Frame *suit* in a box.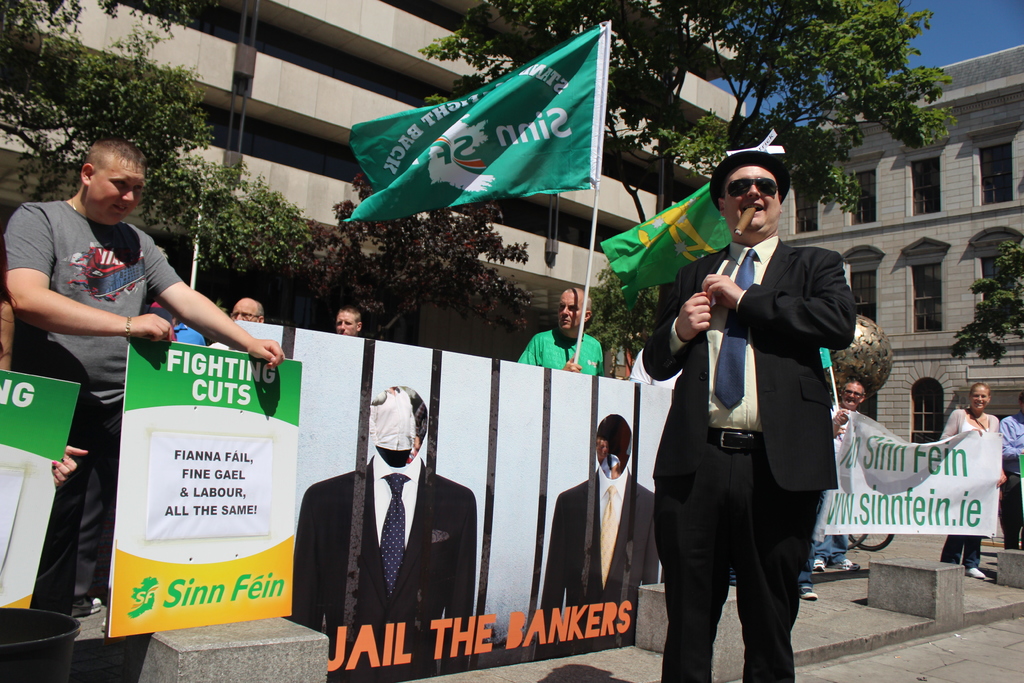
x1=539, y1=465, x2=662, y2=657.
